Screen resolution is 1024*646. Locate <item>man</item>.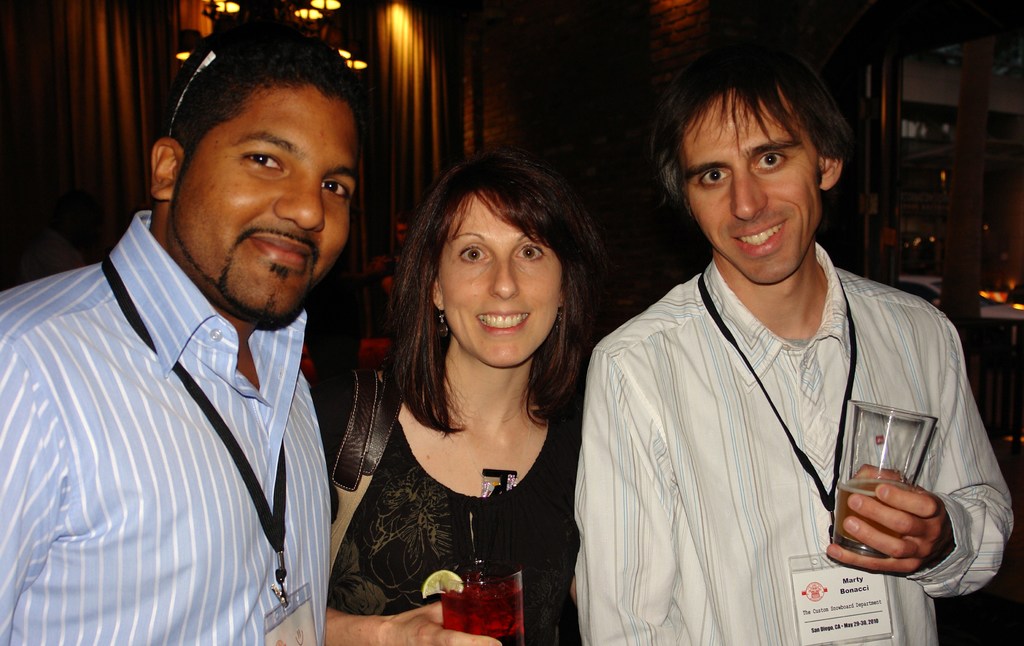
bbox(572, 19, 1021, 645).
